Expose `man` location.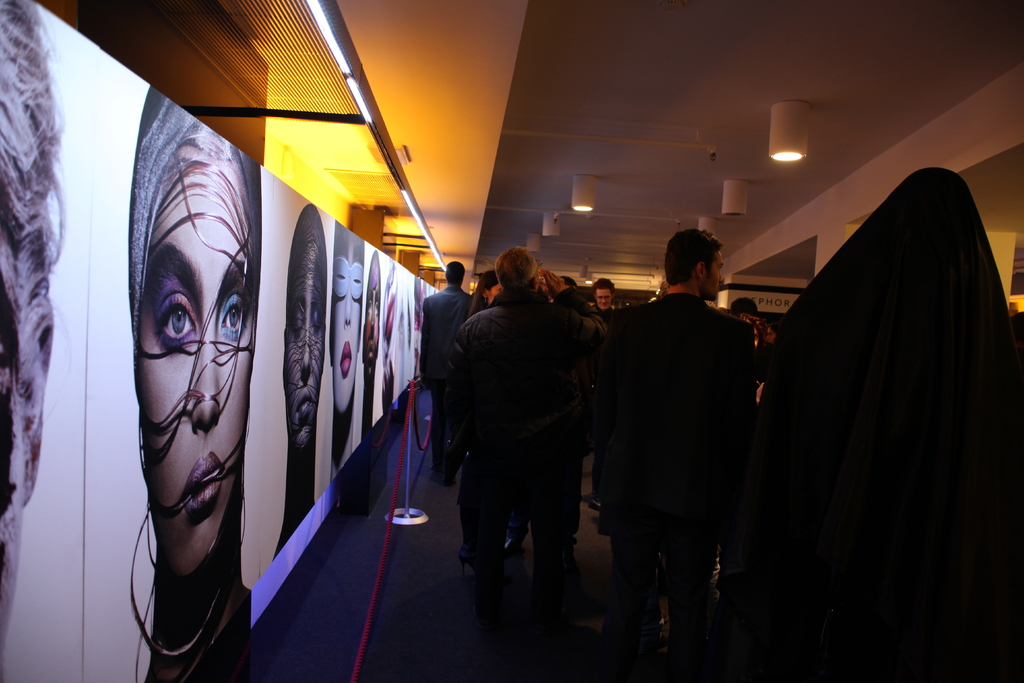
Exposed at <region>588, 274, 616, 327</region>.
